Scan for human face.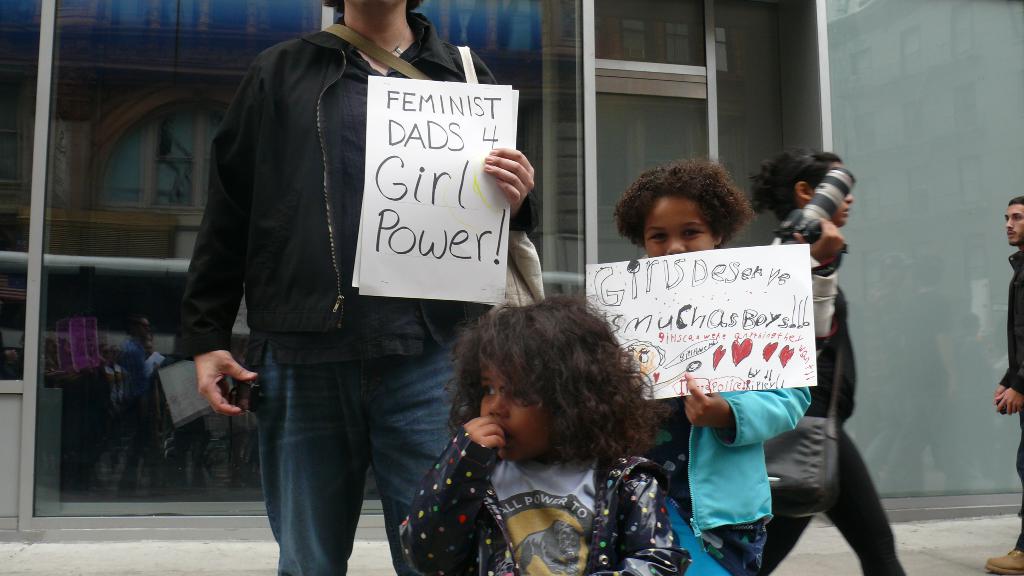
Scan result: box(831, 196, 853, 228).
